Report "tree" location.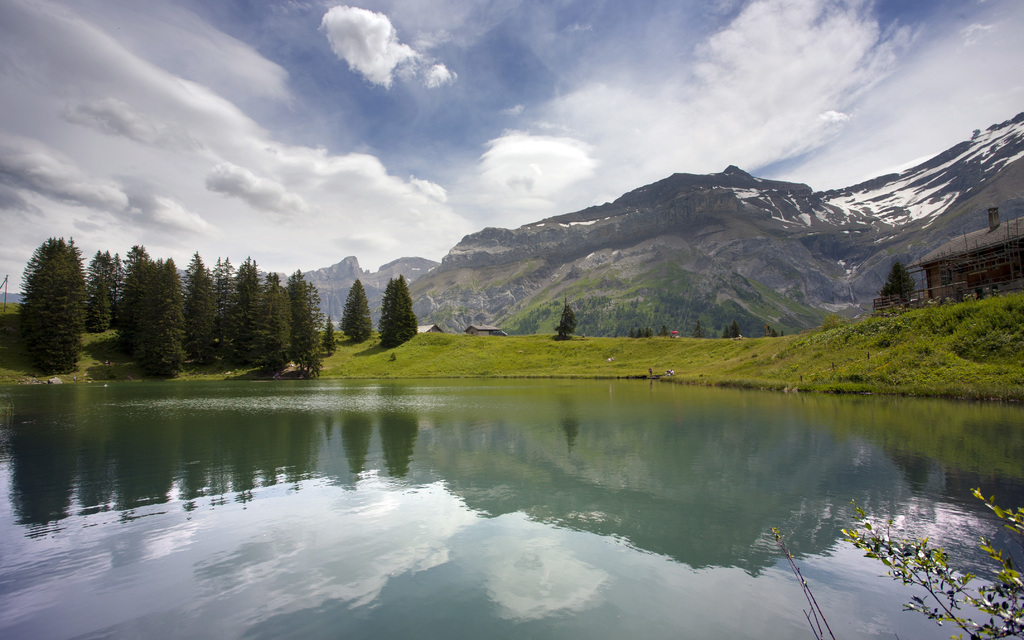
Report: bbox=[879, 258, 925, 315].
